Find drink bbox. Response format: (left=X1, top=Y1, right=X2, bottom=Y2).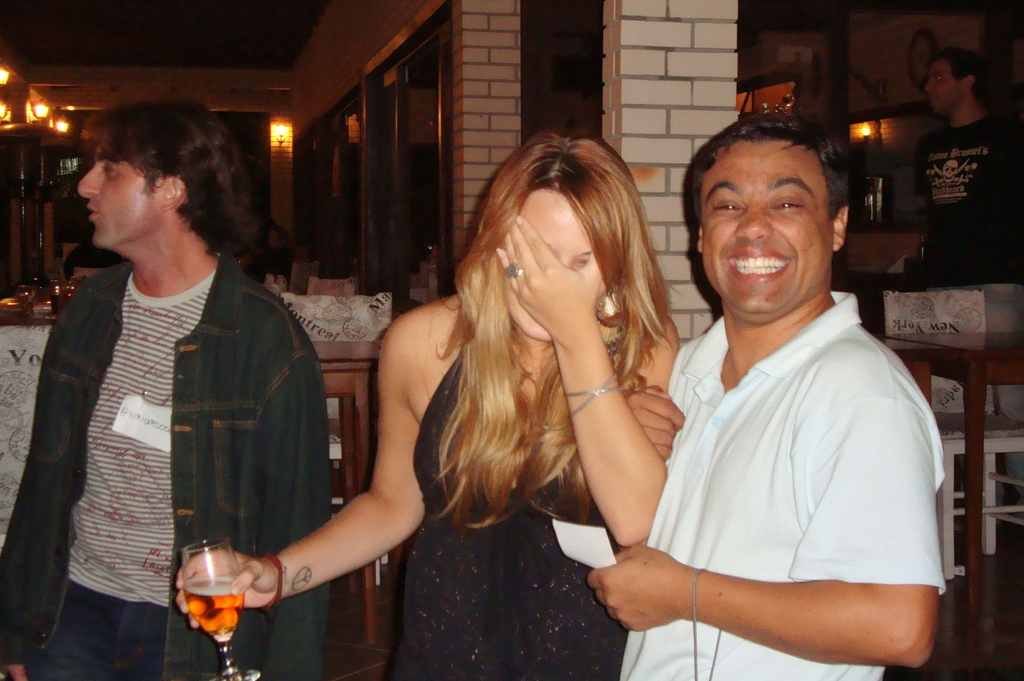
(left=182, top=578, right=244, bottom=634).
